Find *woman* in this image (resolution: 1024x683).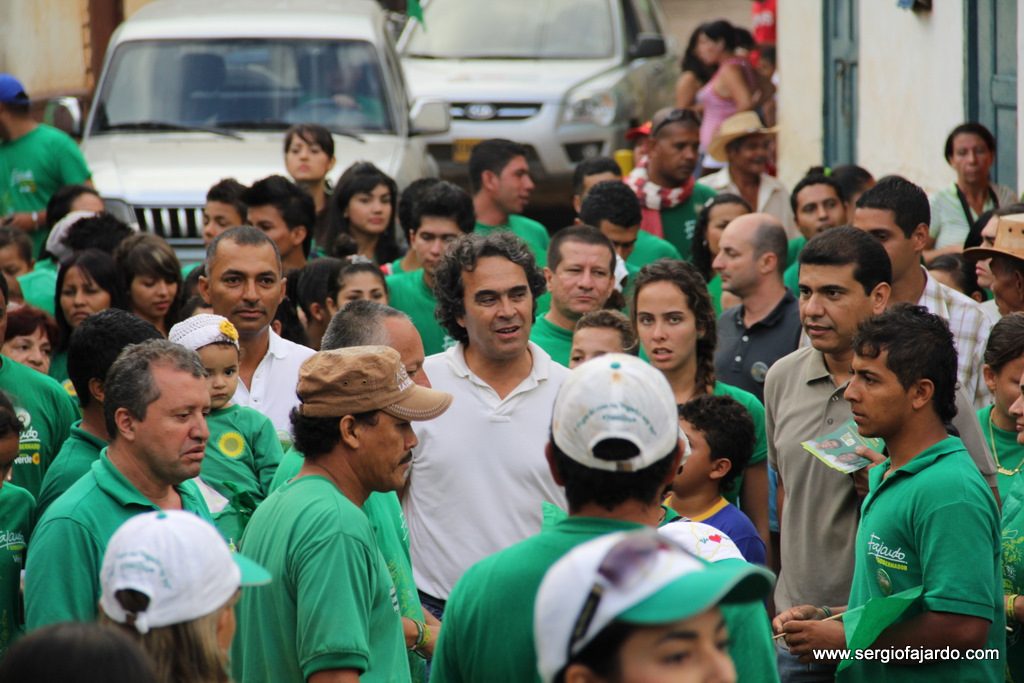
x1=0 y1=390 x2=39 y2=651.
